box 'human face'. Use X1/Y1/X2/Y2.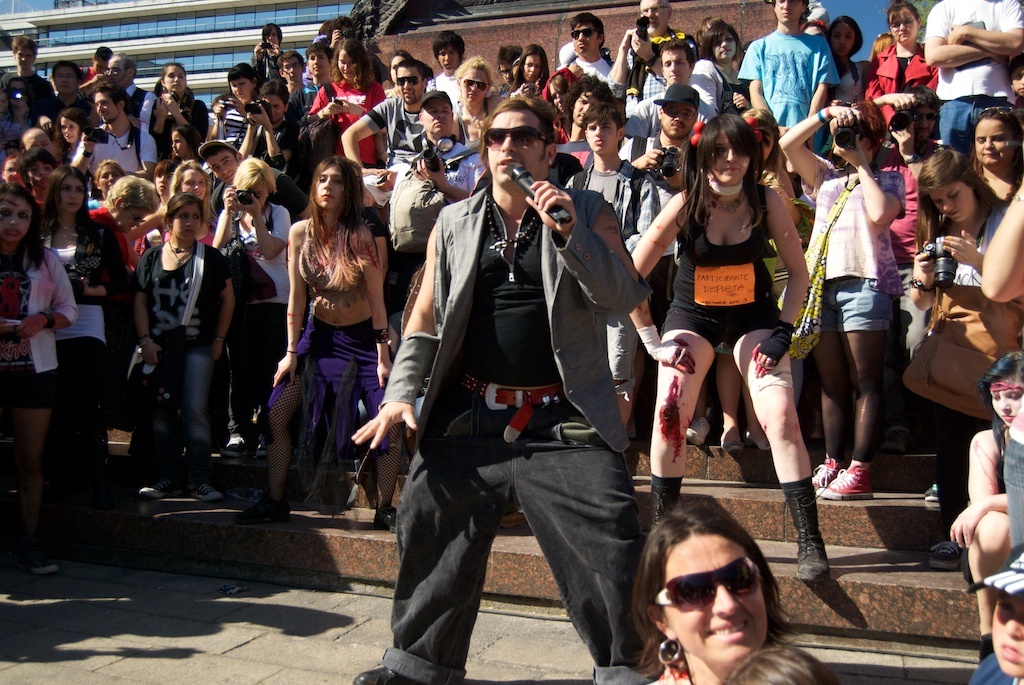
705/125/743/188.
